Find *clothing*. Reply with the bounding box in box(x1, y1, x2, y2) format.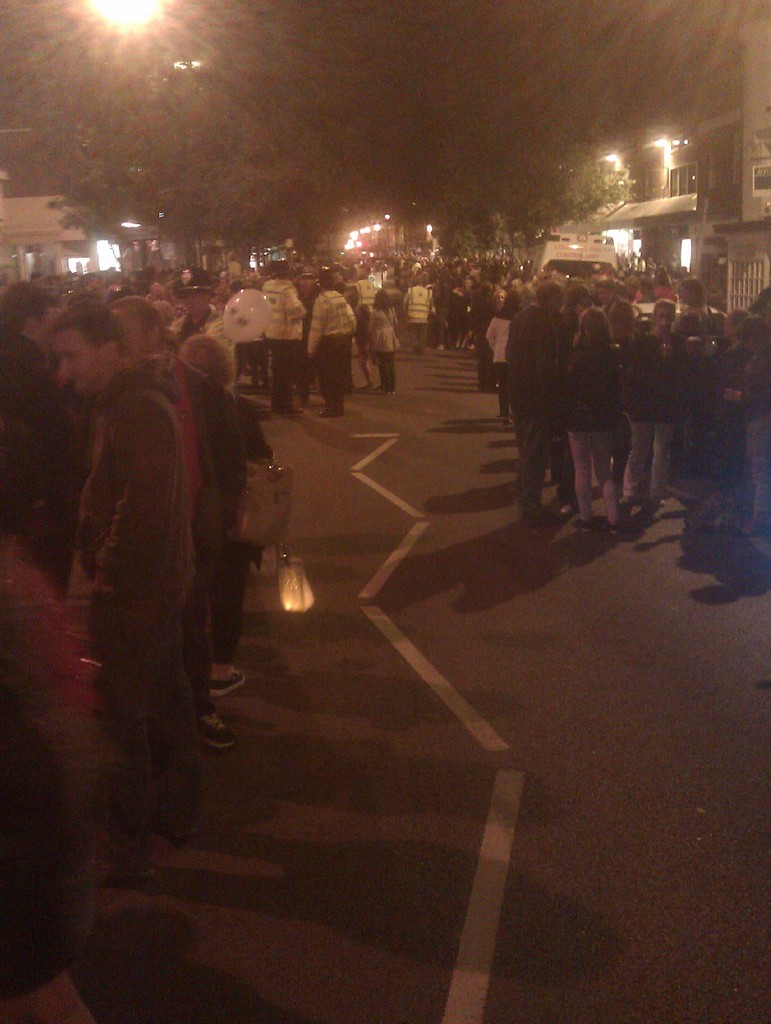
box(361, 312, 394, 385).
